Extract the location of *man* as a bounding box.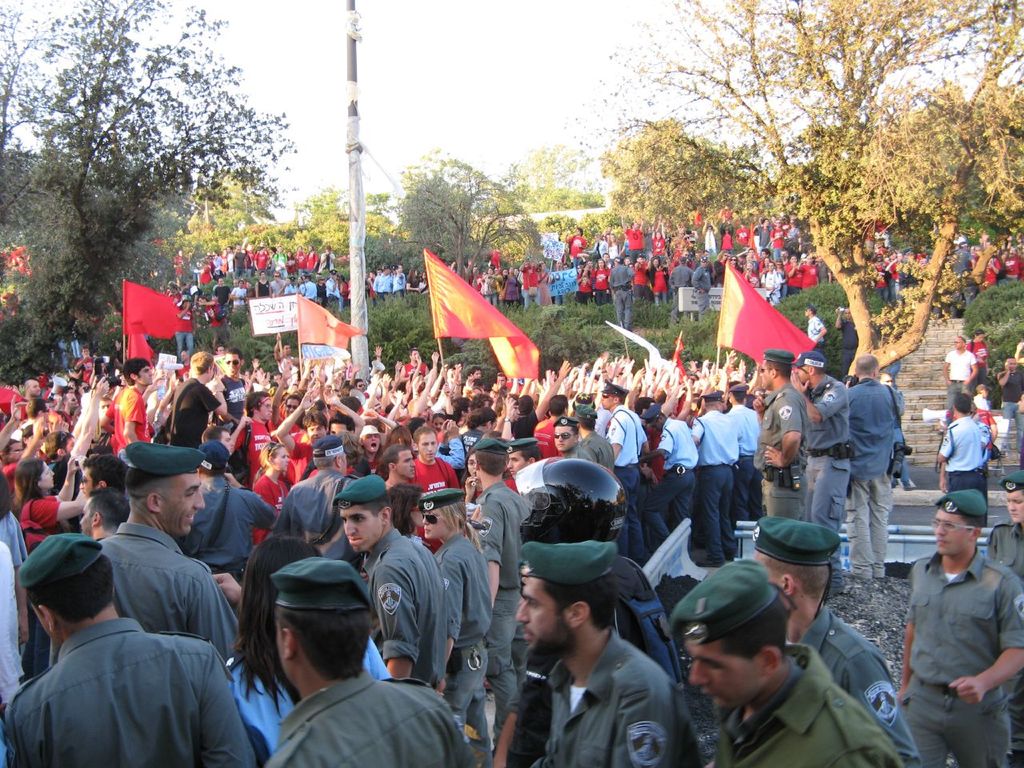
[253,270,275,299].
